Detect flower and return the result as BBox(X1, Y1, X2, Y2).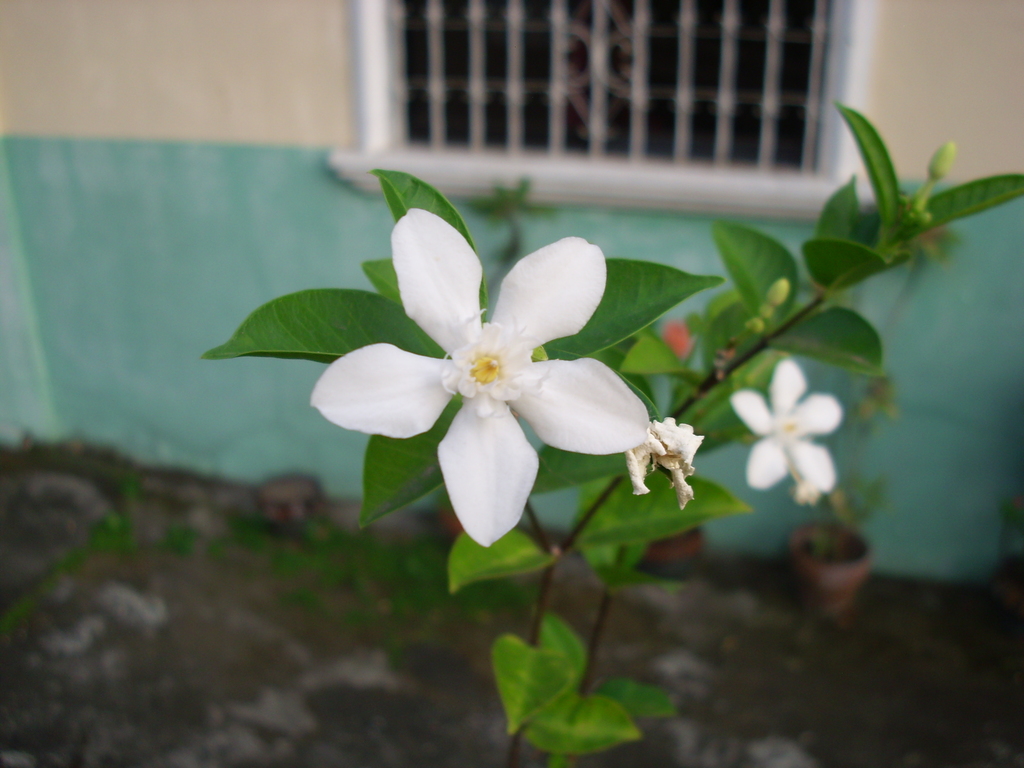
BBox(731, 352, 850, 493).
